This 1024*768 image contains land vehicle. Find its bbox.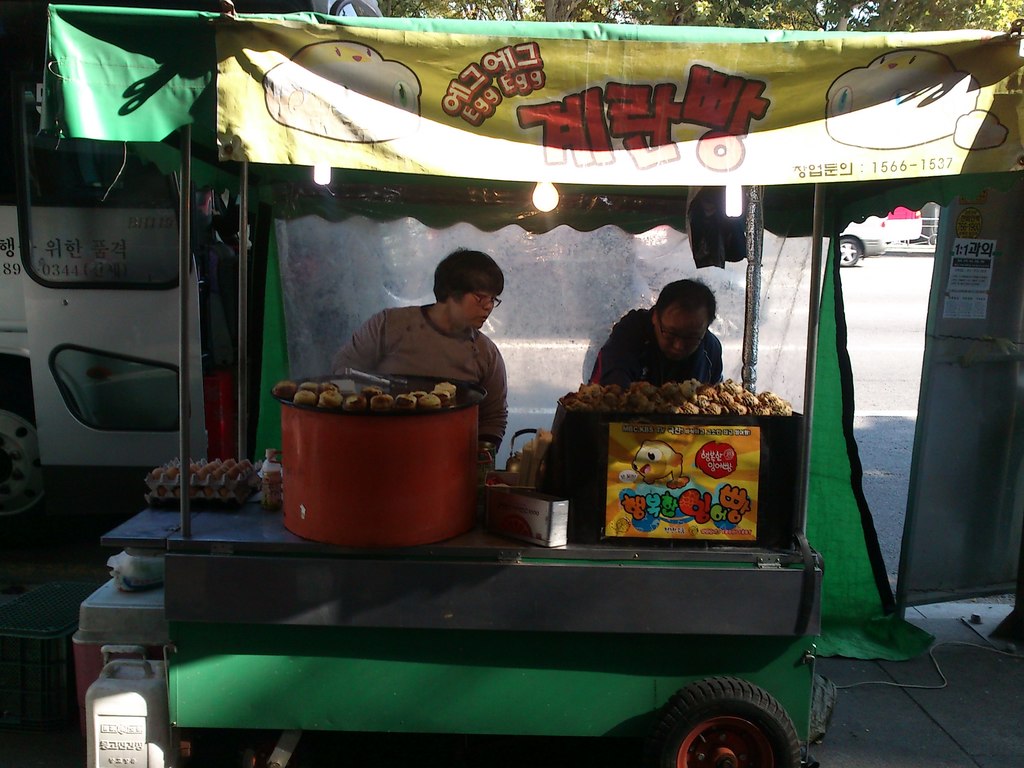
[left=161, top=23, right=824, bottom=767].
